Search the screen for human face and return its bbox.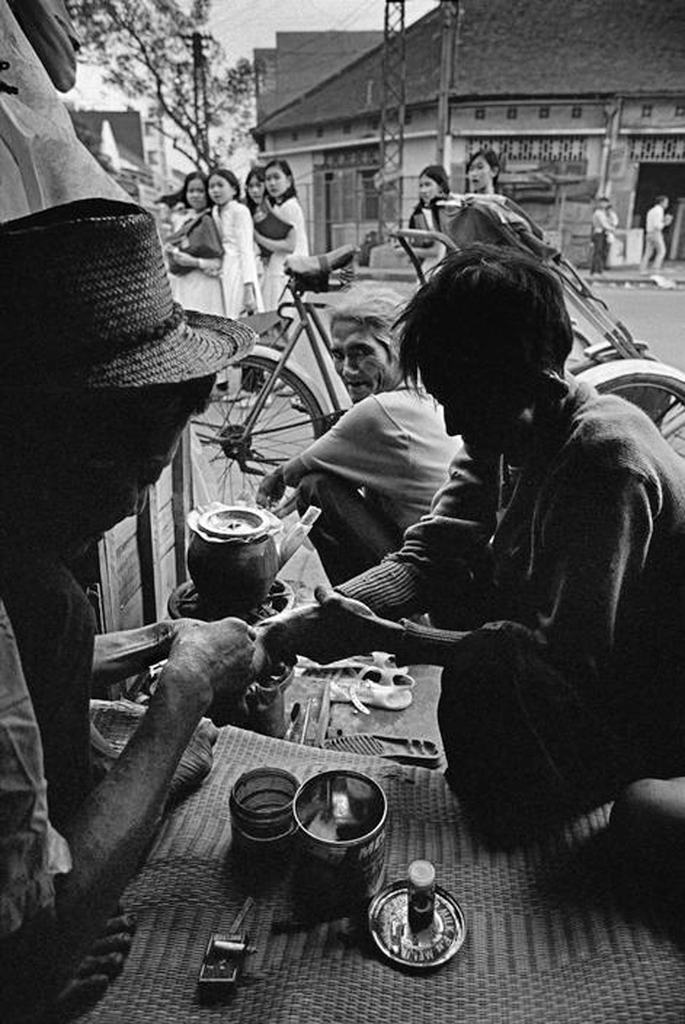
Found: select_region(421, 357, 521, 463).
